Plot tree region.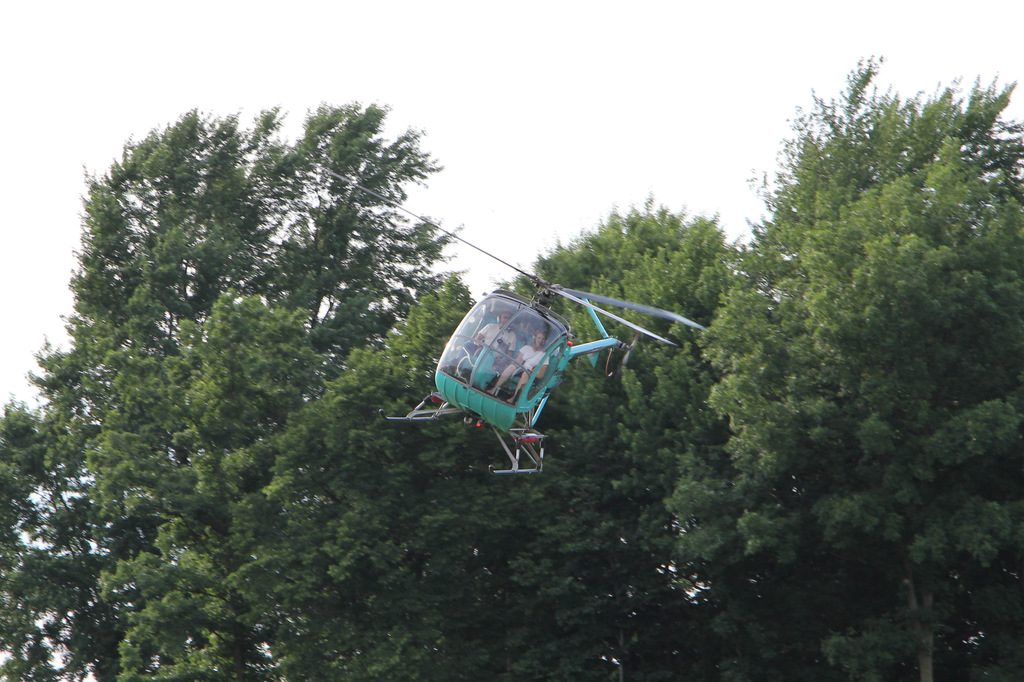
Plotted at <box>607,48,1023,681</box>.
